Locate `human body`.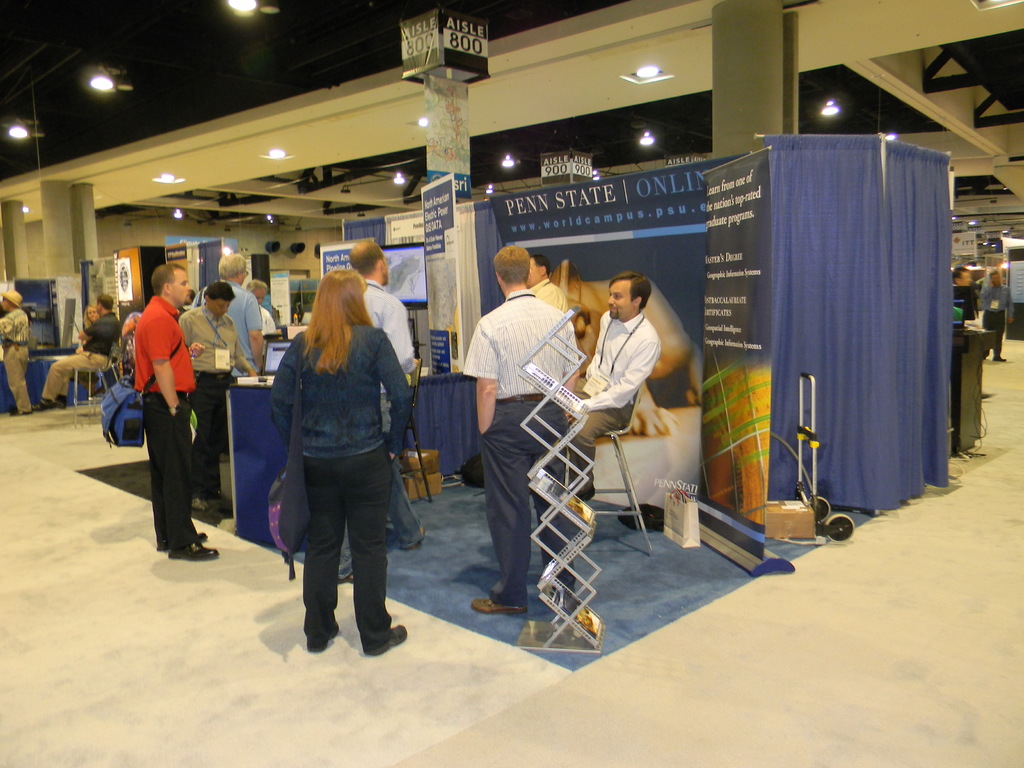
Bounding box: select_region(188, 252, 263, 380).
